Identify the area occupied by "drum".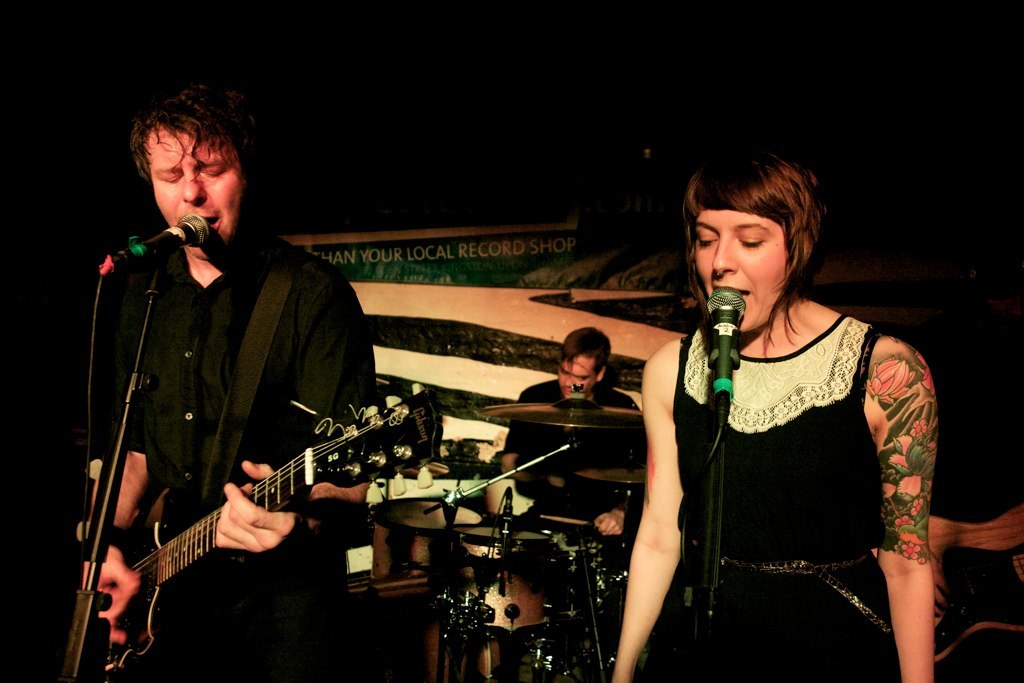
Area: bbox=(464, 528, 559, 640).
